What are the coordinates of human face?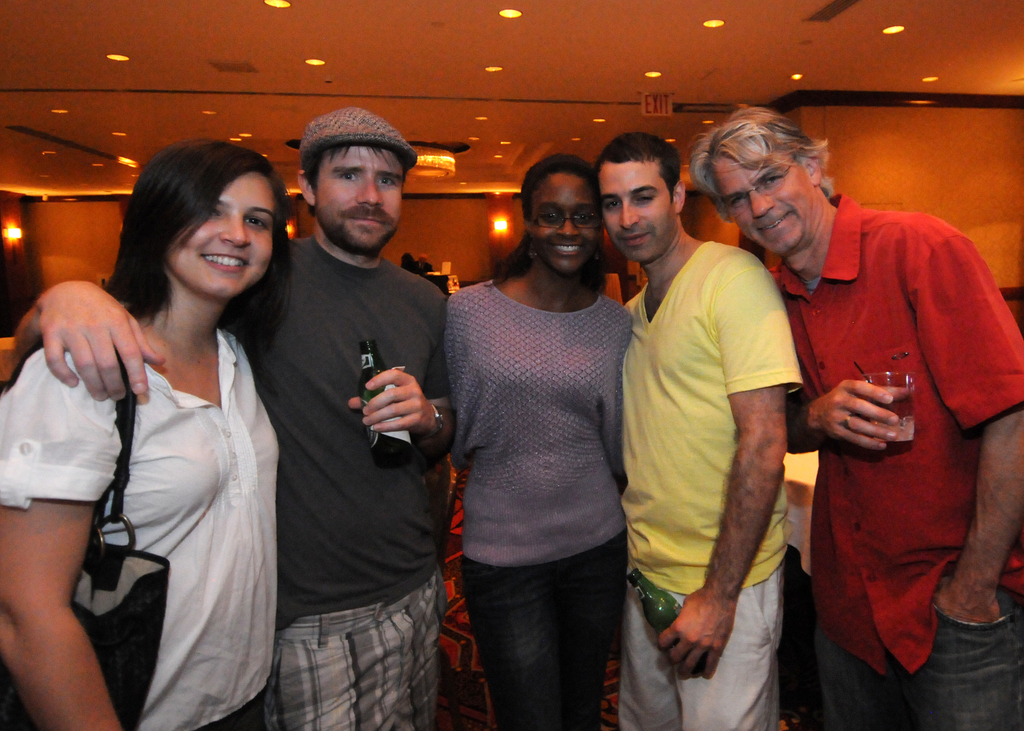
rect(719, 157, 812, 255).
